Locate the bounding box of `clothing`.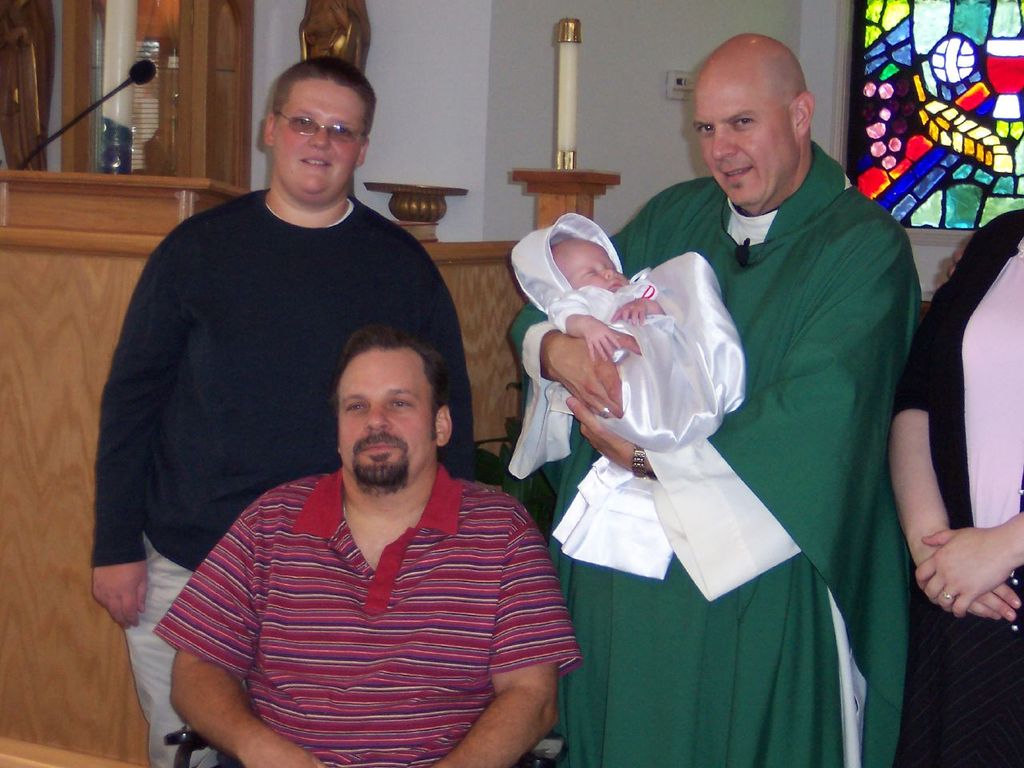
Bounding box: [left=507, top=214, right=750, bottom=452].
